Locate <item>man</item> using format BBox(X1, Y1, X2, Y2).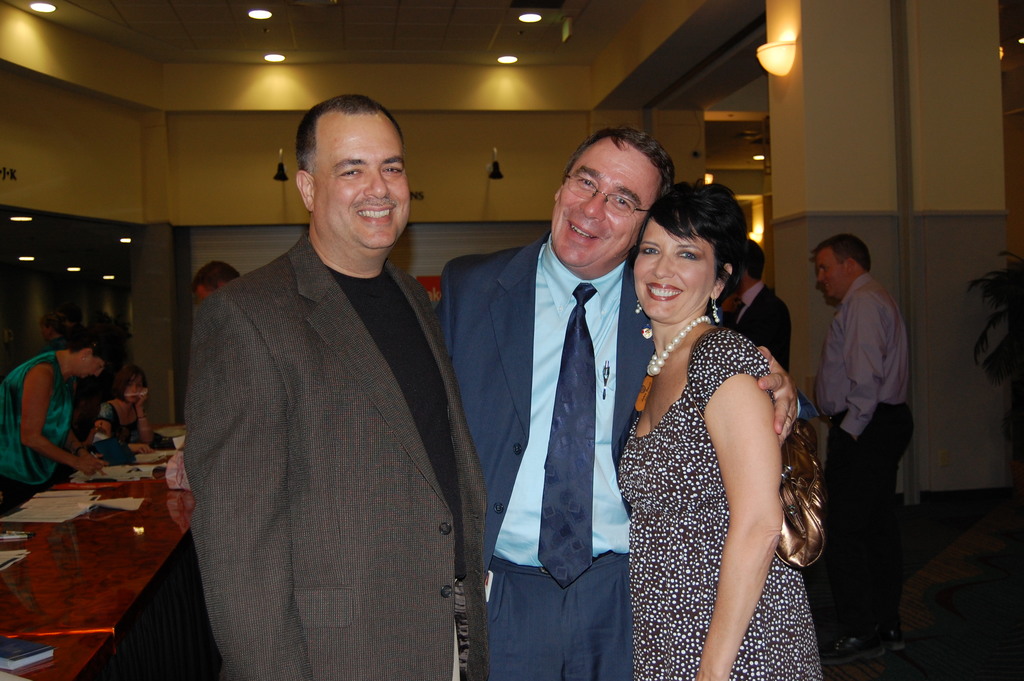
BBox(438, 124, 801, 680).
